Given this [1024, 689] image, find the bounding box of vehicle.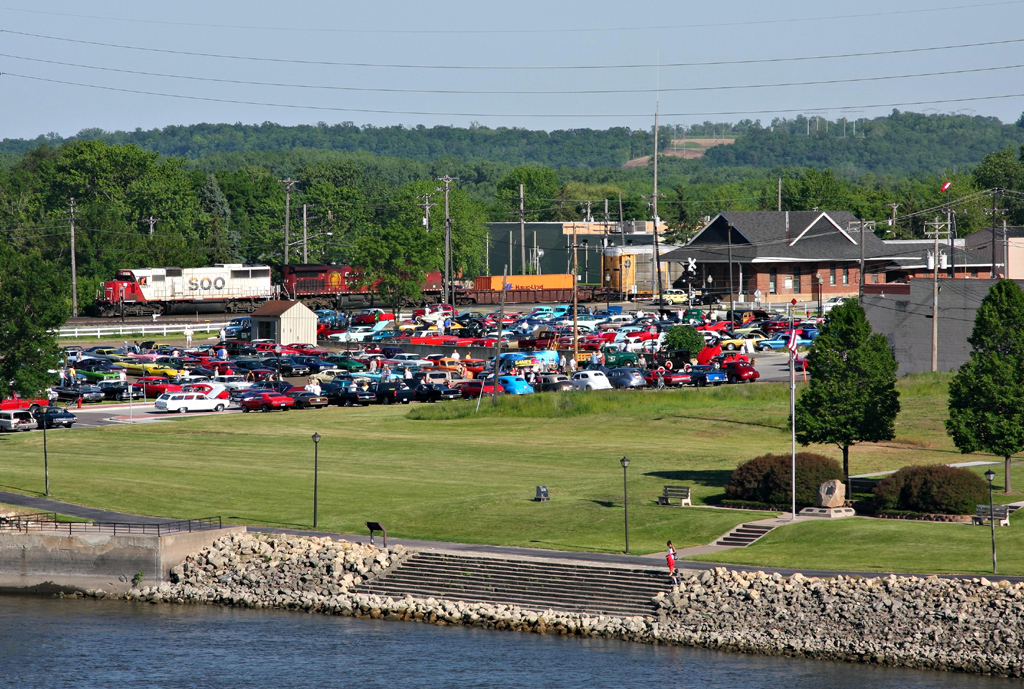
689,366,731,390.
